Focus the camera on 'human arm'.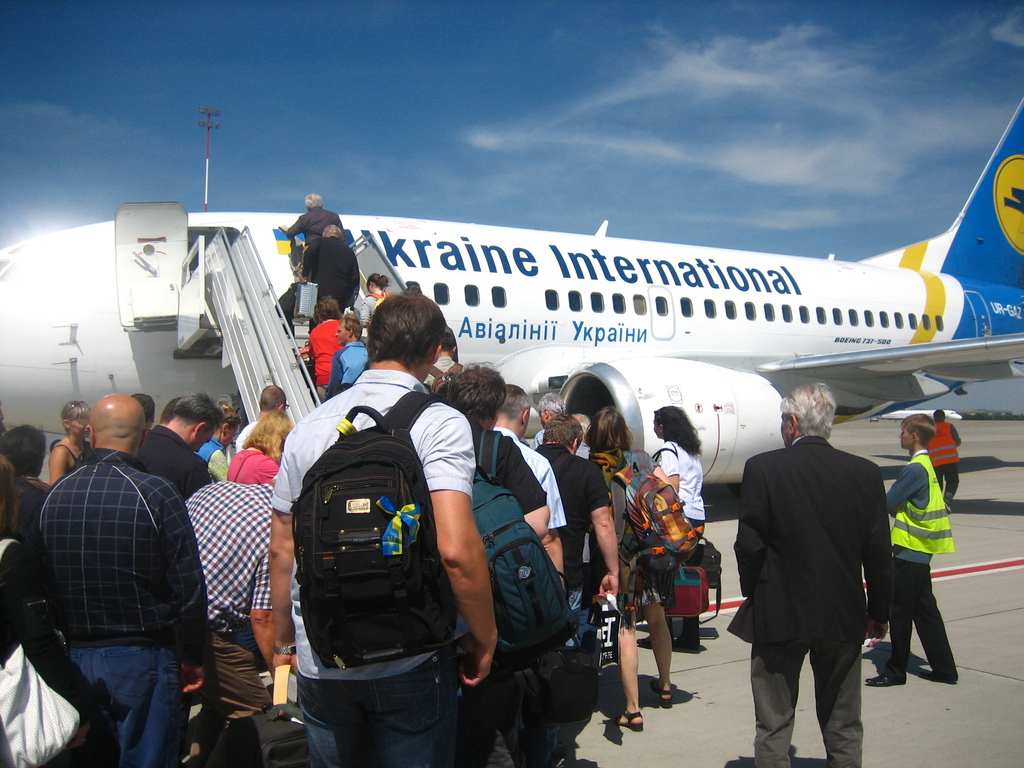
Focus region: box(504, 438, 550, 543).
